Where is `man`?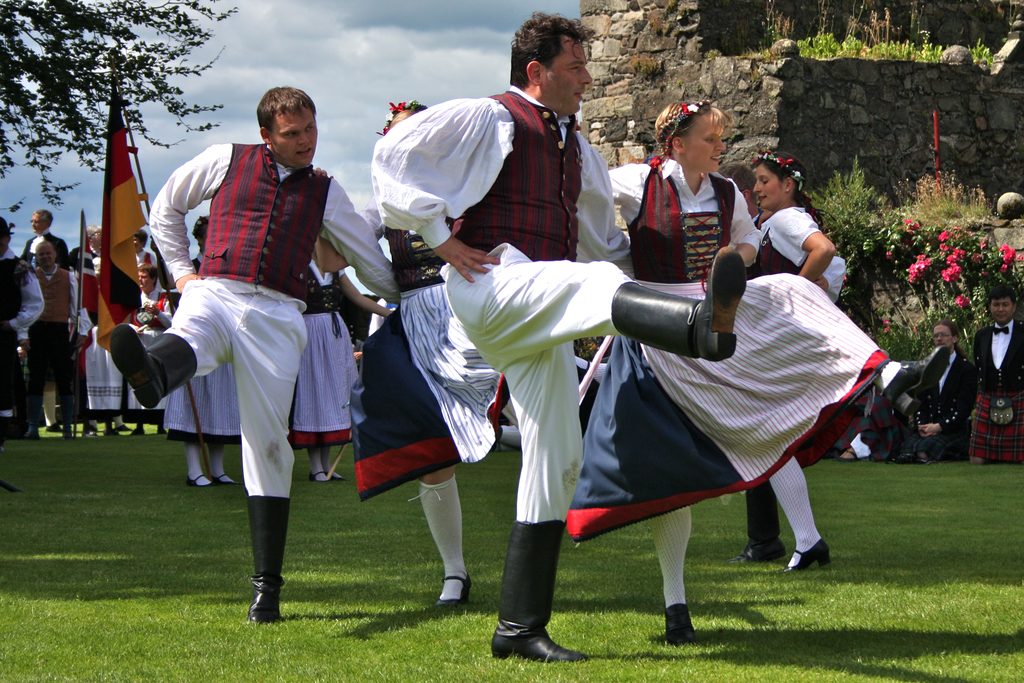
{"left": 975, "top": 283, "right": 1023, "bottom": 462}.
